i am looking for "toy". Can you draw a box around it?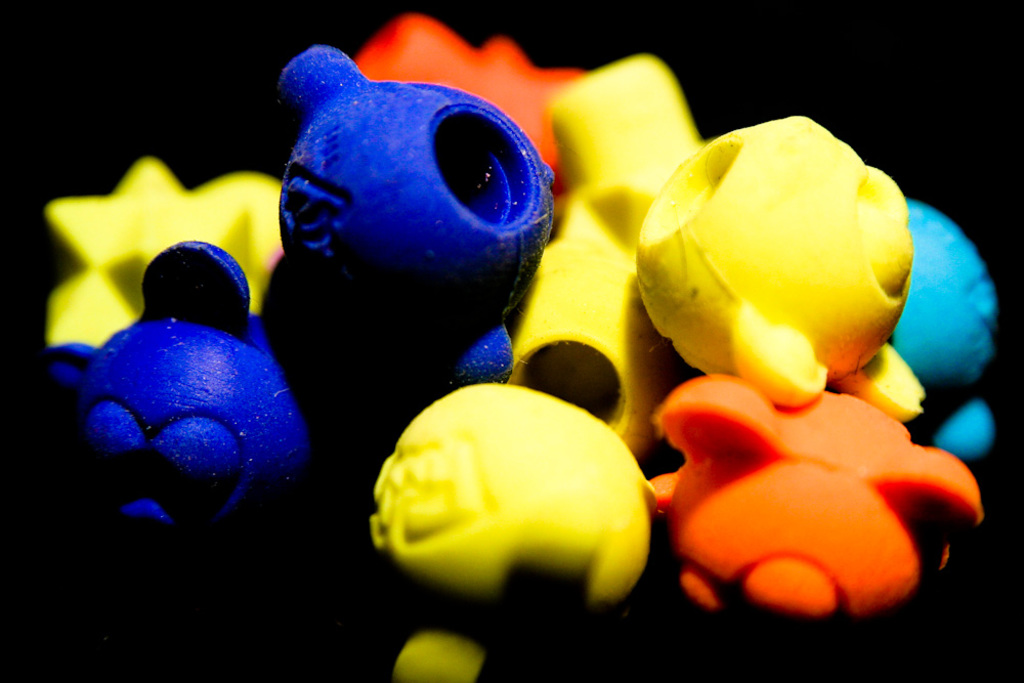
Sure, the bounding box is 253,40,565,407.
